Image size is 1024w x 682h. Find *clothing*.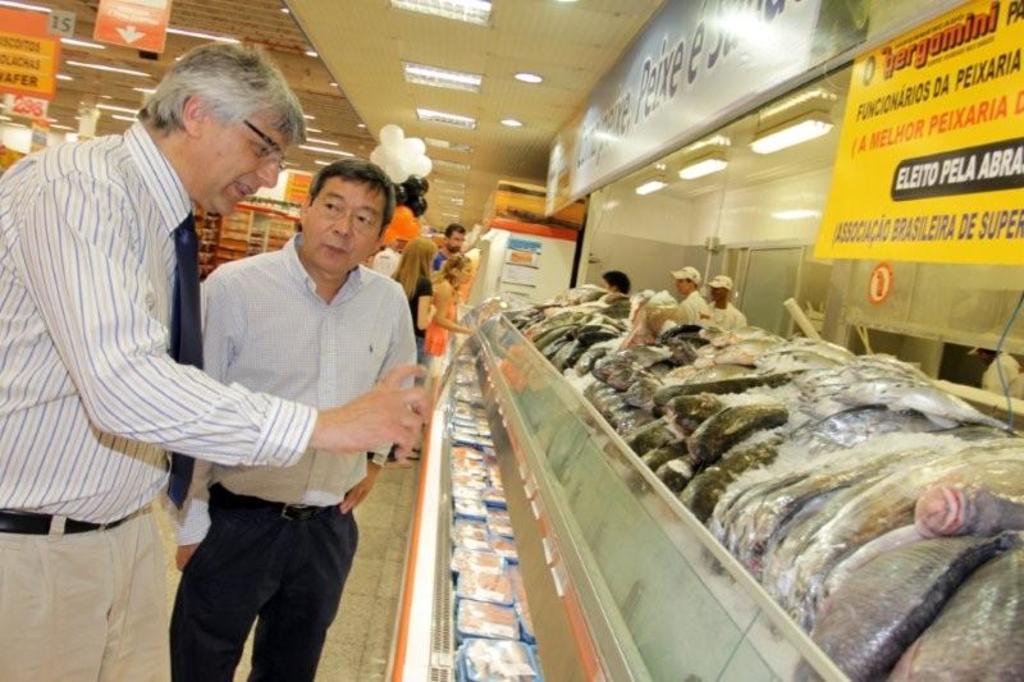
[673, 290, 705, 322].
